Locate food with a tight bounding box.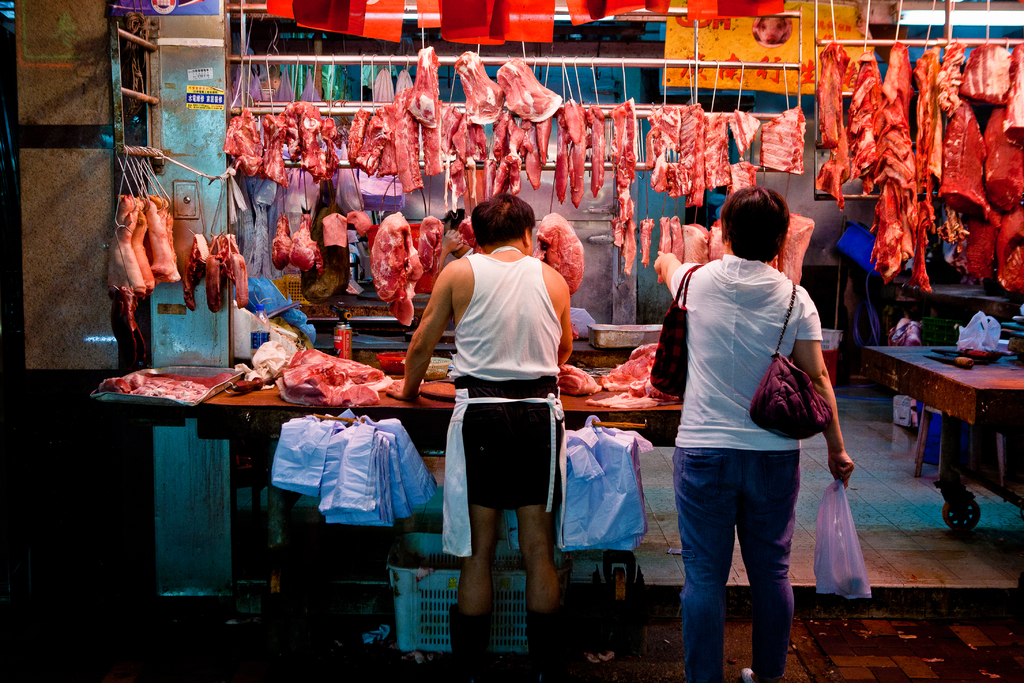
417 216 445 292.
